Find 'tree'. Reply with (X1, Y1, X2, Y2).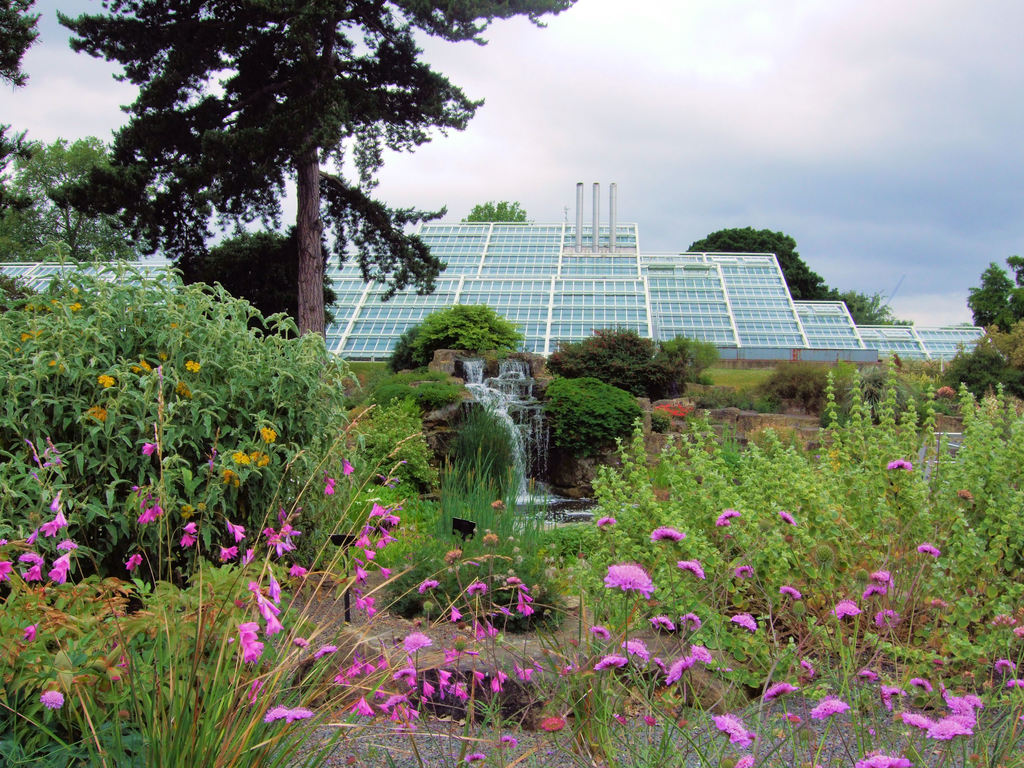
(463, 199, 525, 225).
